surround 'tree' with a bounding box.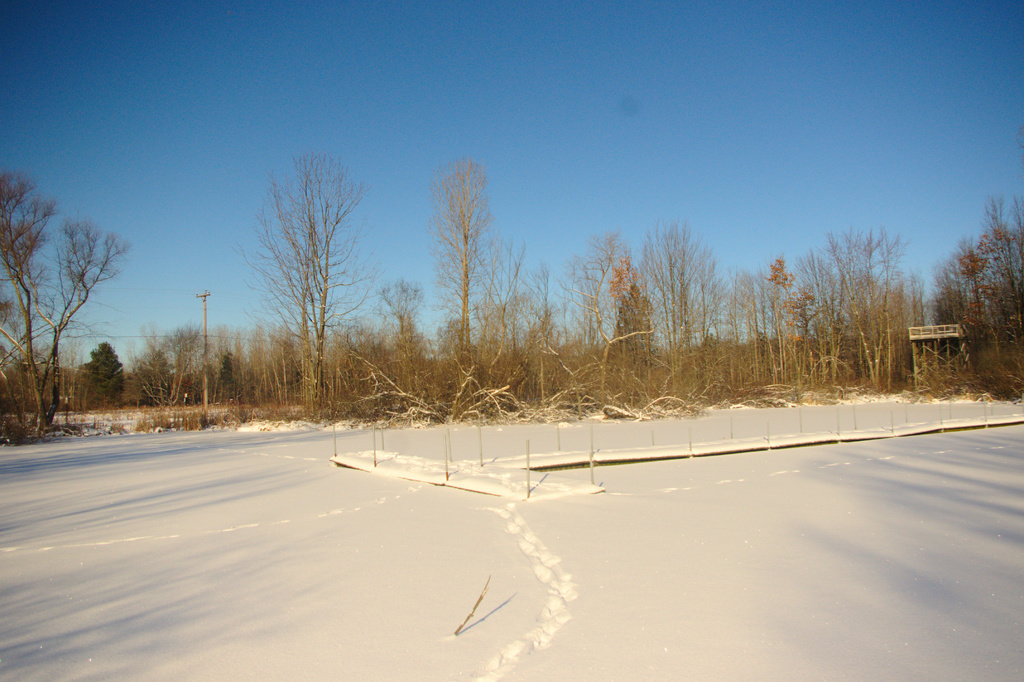
<bbox>0, 169, 135, 430</bbox>.
